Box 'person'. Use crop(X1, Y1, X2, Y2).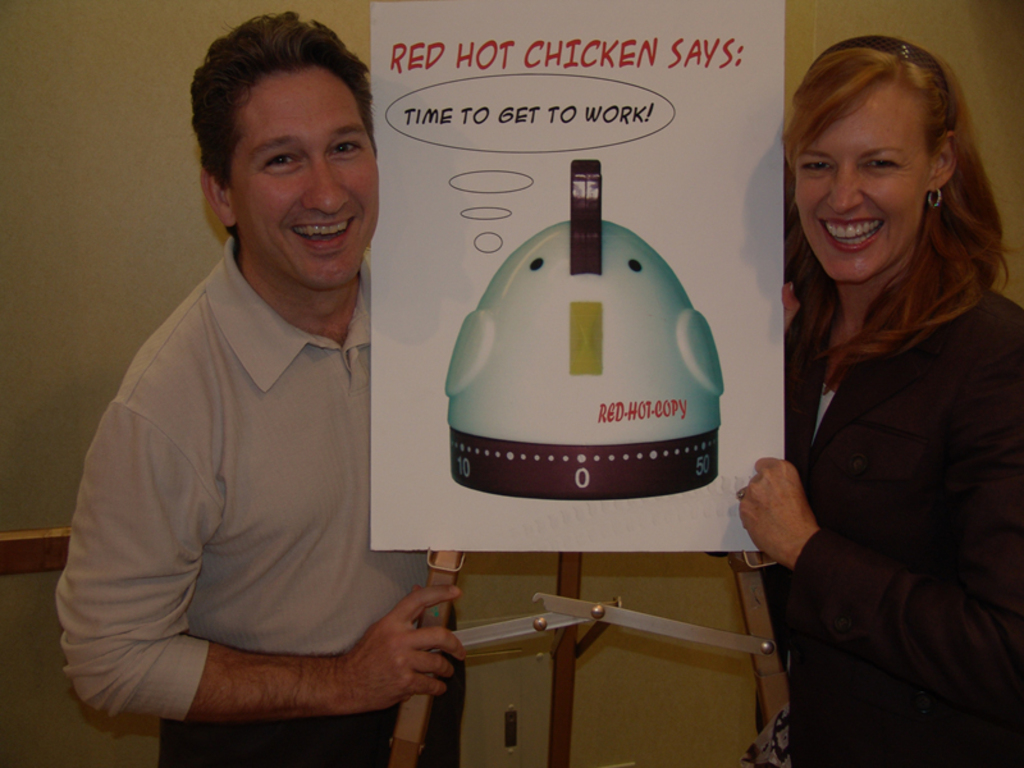
crop(50, 12, 474, 767).
